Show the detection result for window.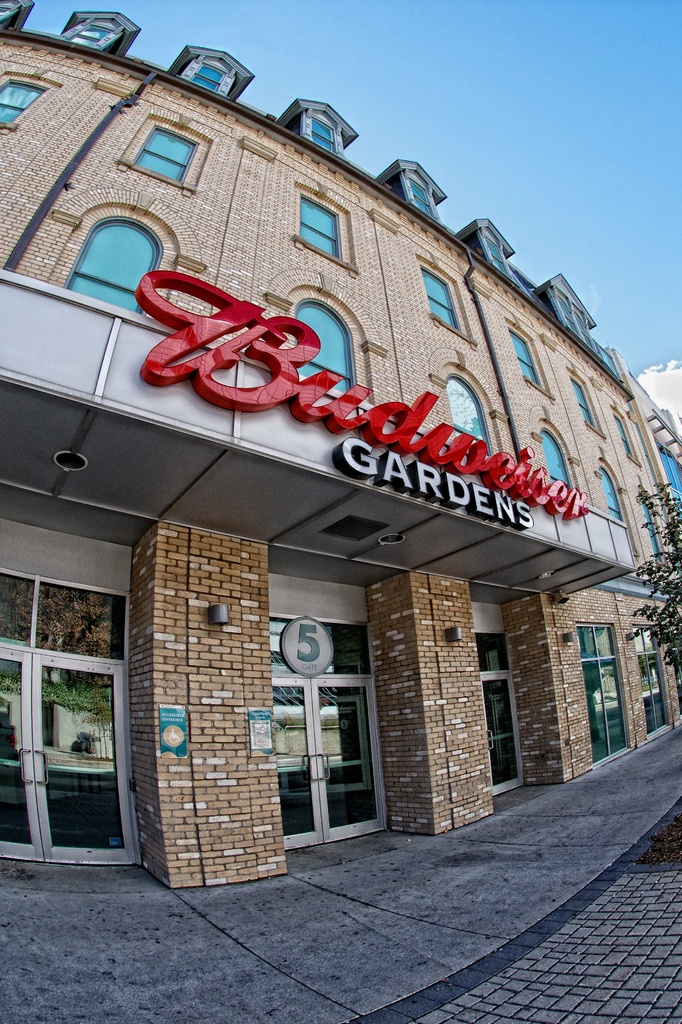
<bbox>617, 406, 638, 455</bbox>.
